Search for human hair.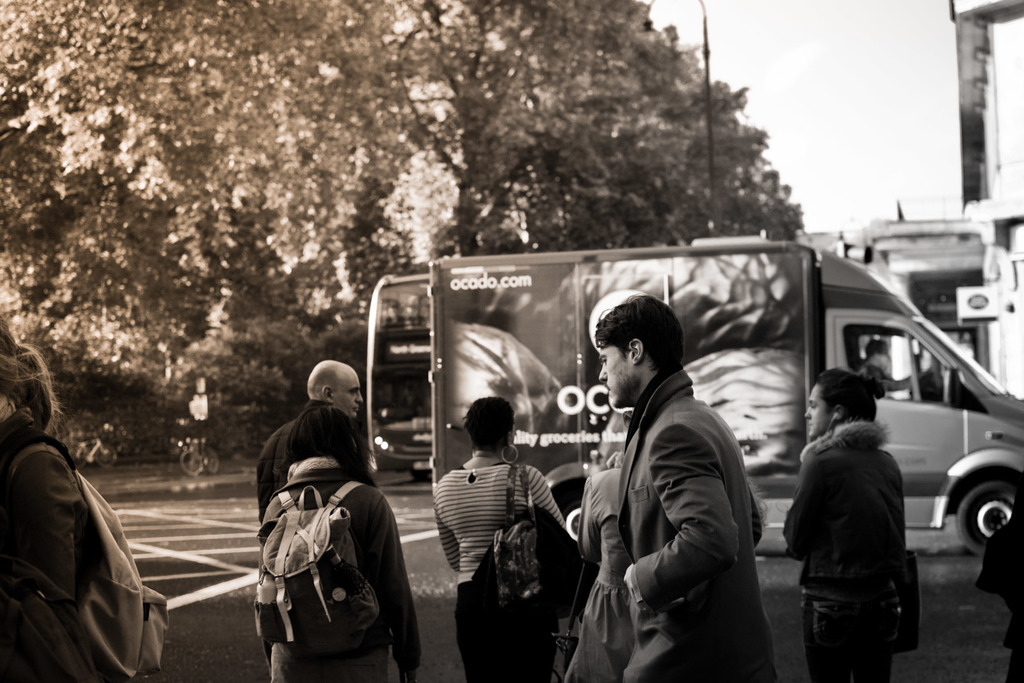
Found at Rect(604, 305, 682, 395).
